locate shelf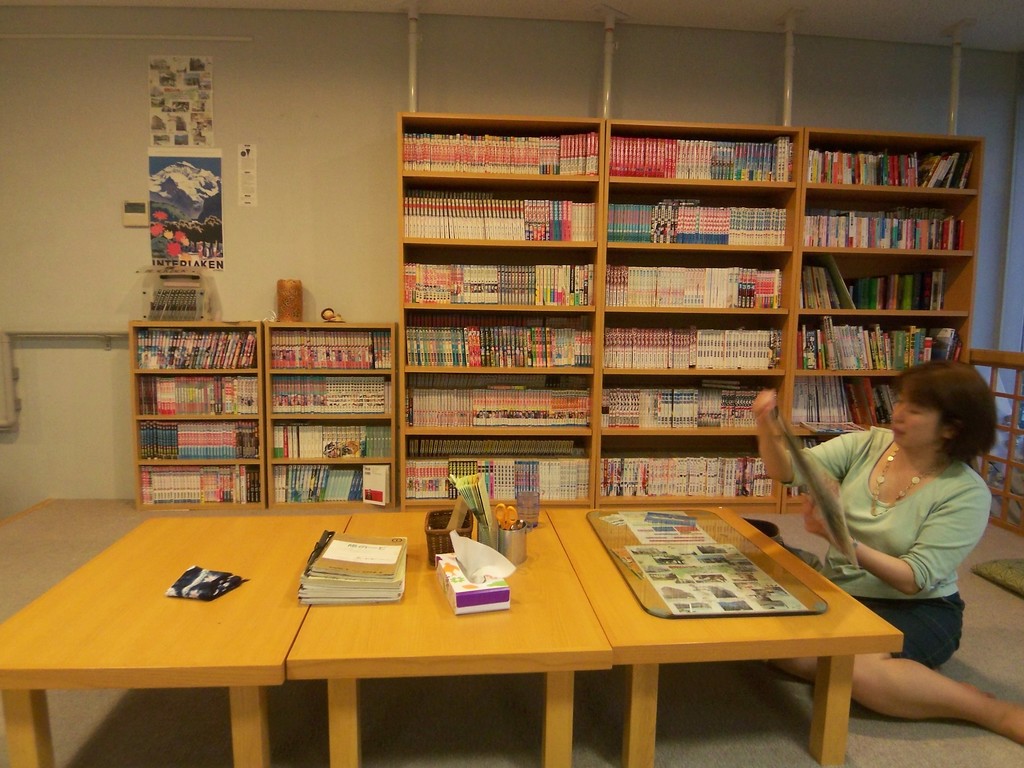
(809,140,982,195)
